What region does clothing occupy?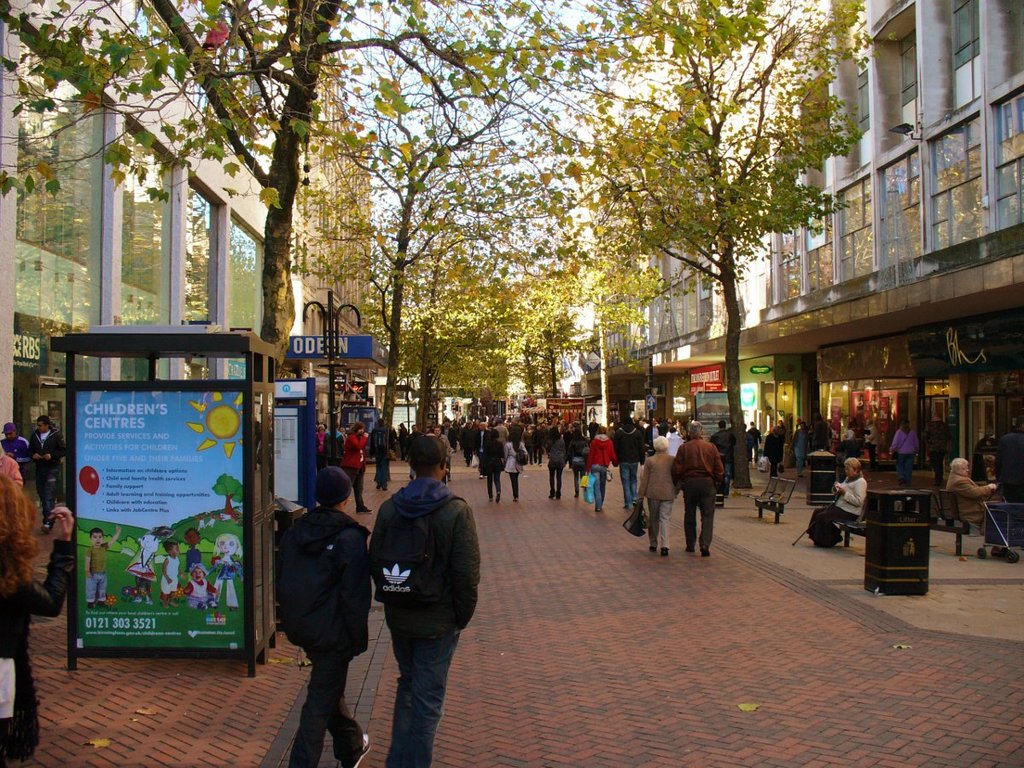
bbox=[157, 553, 183, 602].
